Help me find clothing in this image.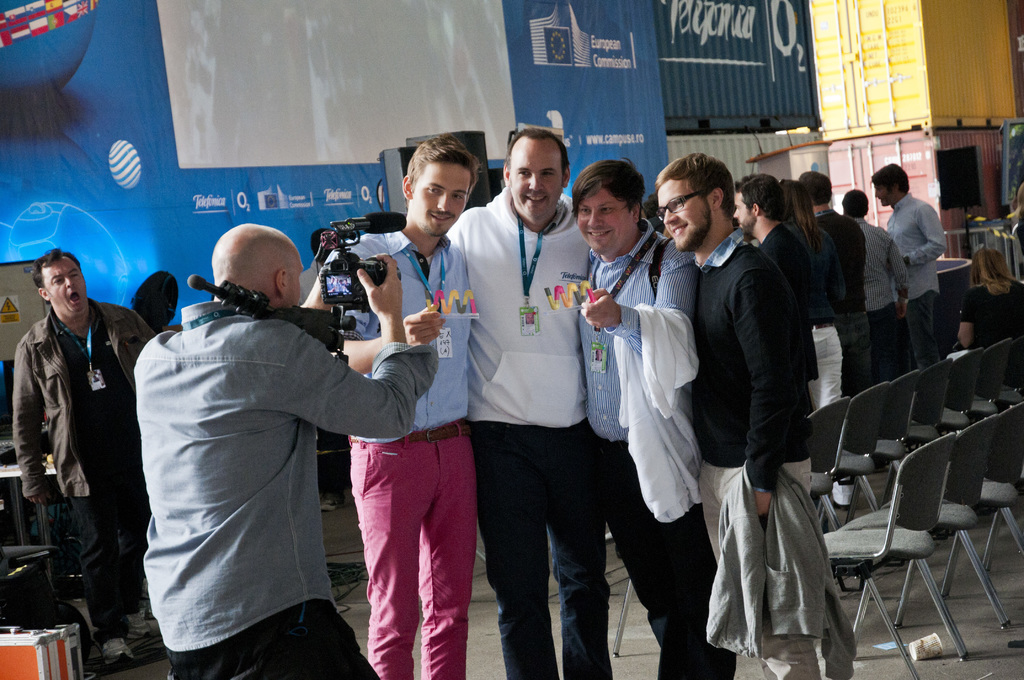
Found it: 818/209/858/319.
